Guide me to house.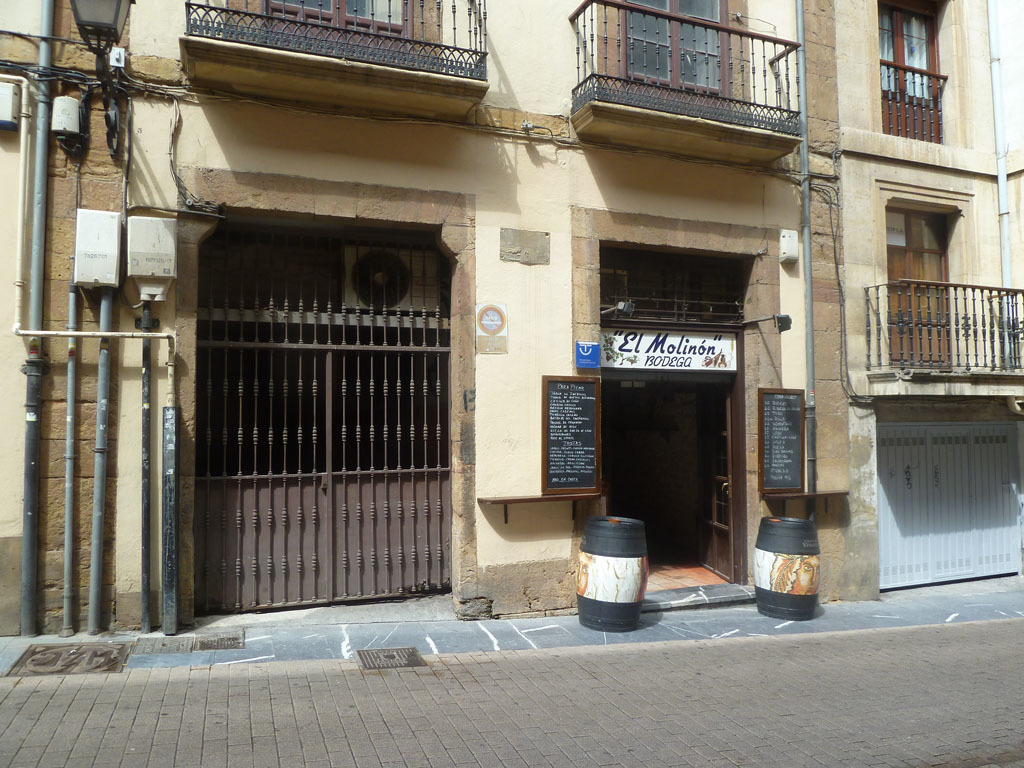
Guidance: l=0, t=0, r=1023, b=639.
